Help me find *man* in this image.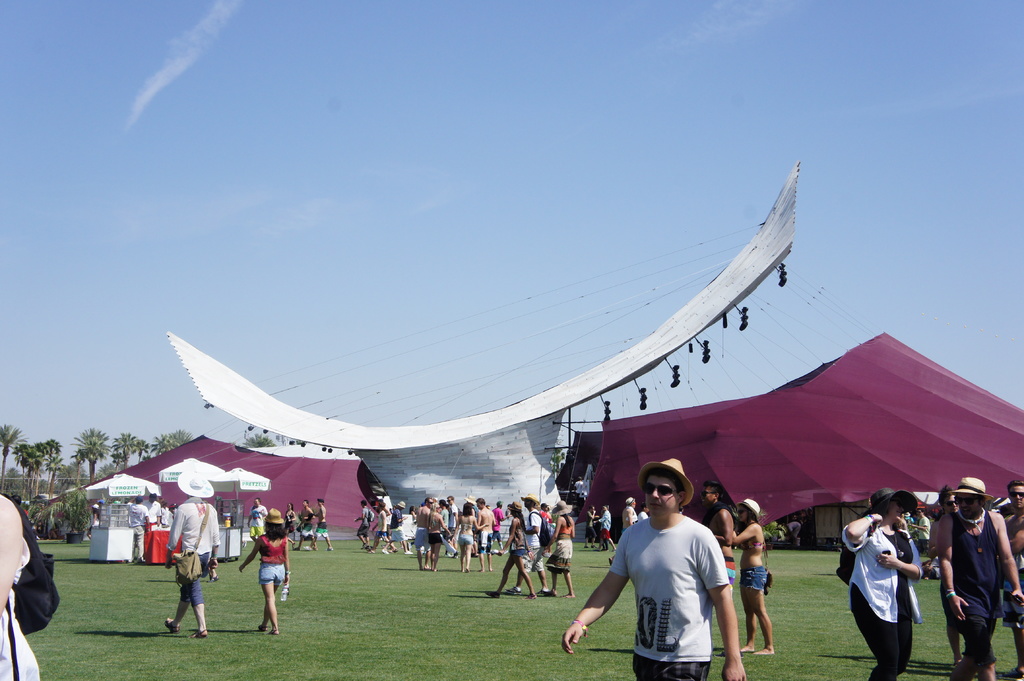
Found it: [x1=997, y1=476, x2=1023, y2=680].
